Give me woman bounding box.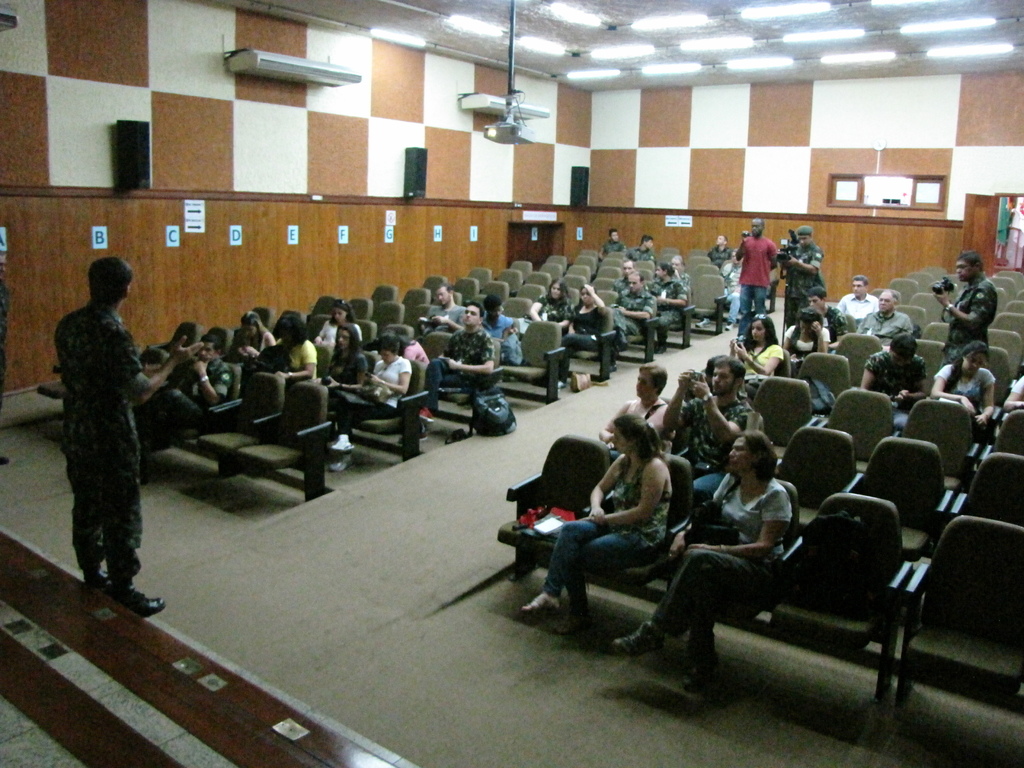
782 305 835 369.
